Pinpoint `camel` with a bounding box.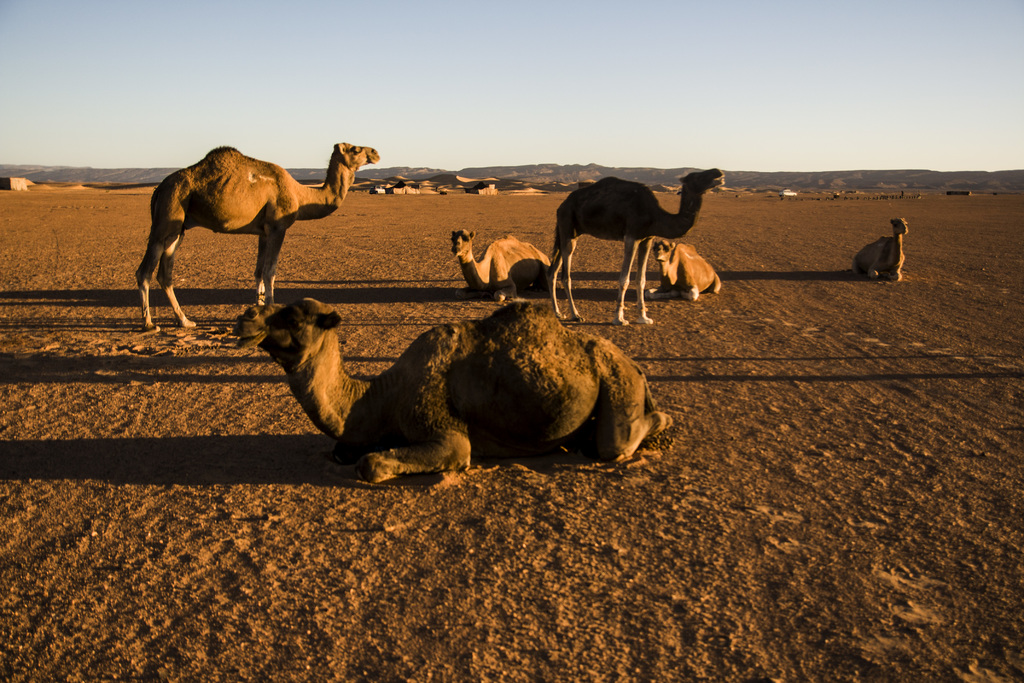
{"x1": 452, "y1": 230, "x2": 557, "y2": 302}.
